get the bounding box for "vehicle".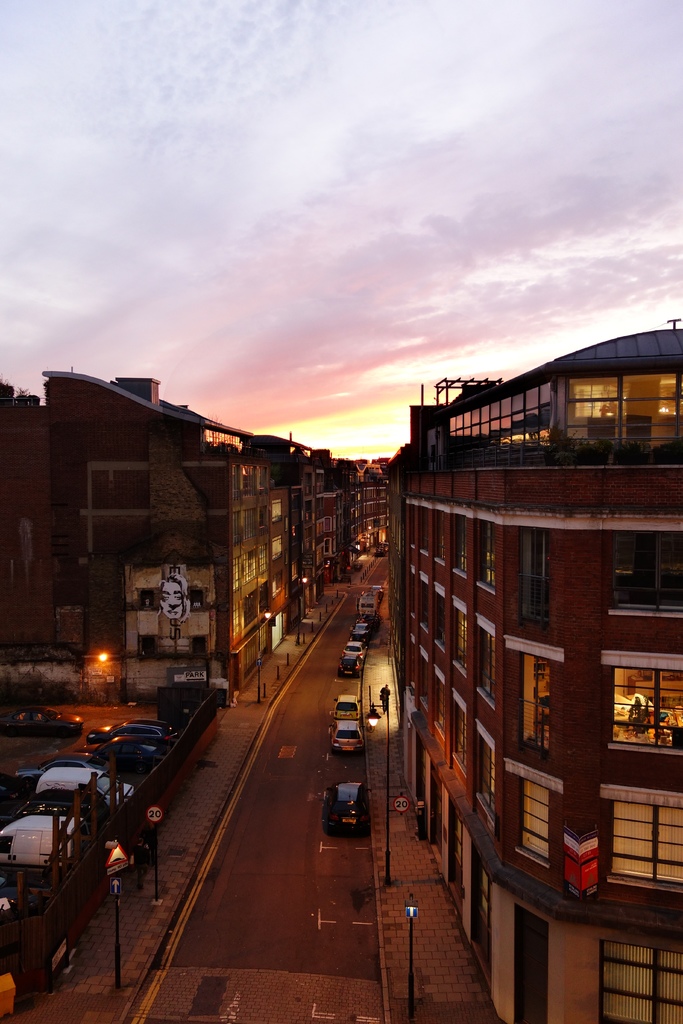
(313,789,377,842).
